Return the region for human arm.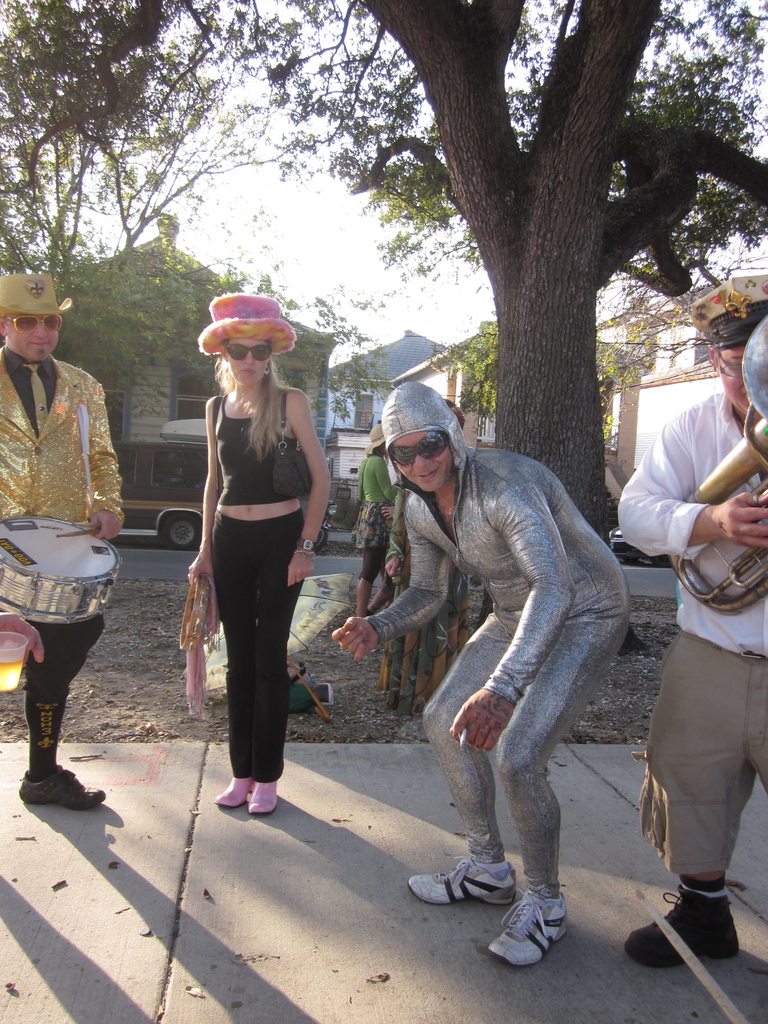
left=86, top=385, right=124, bottom=540.
